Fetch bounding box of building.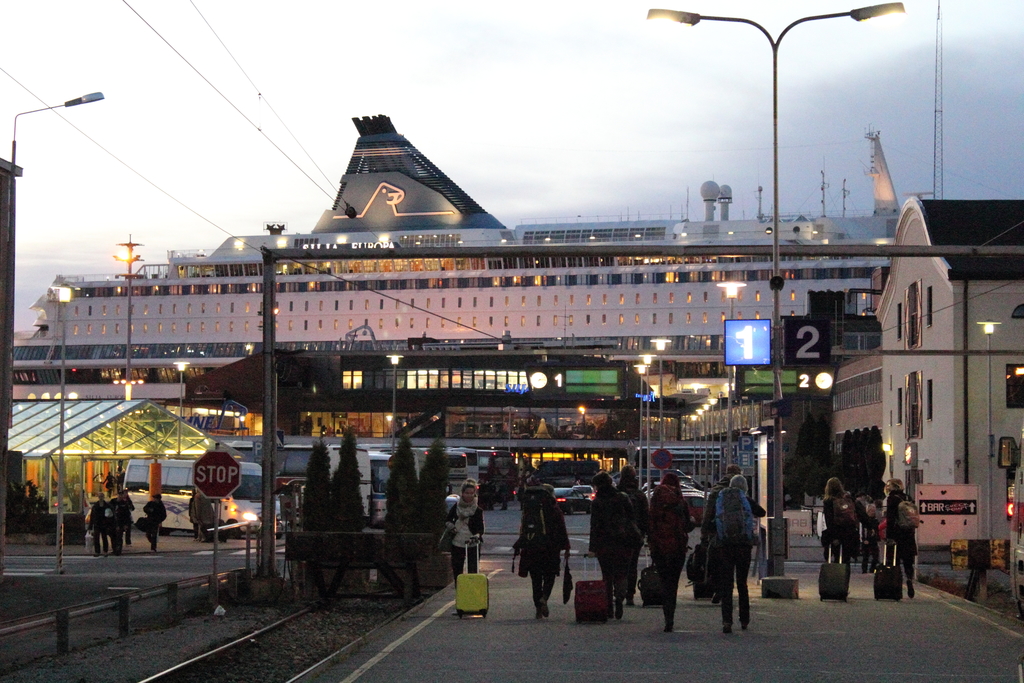
Bbox: {"left": 10, "top": 115, "right": 905, "bottom": 544}.
